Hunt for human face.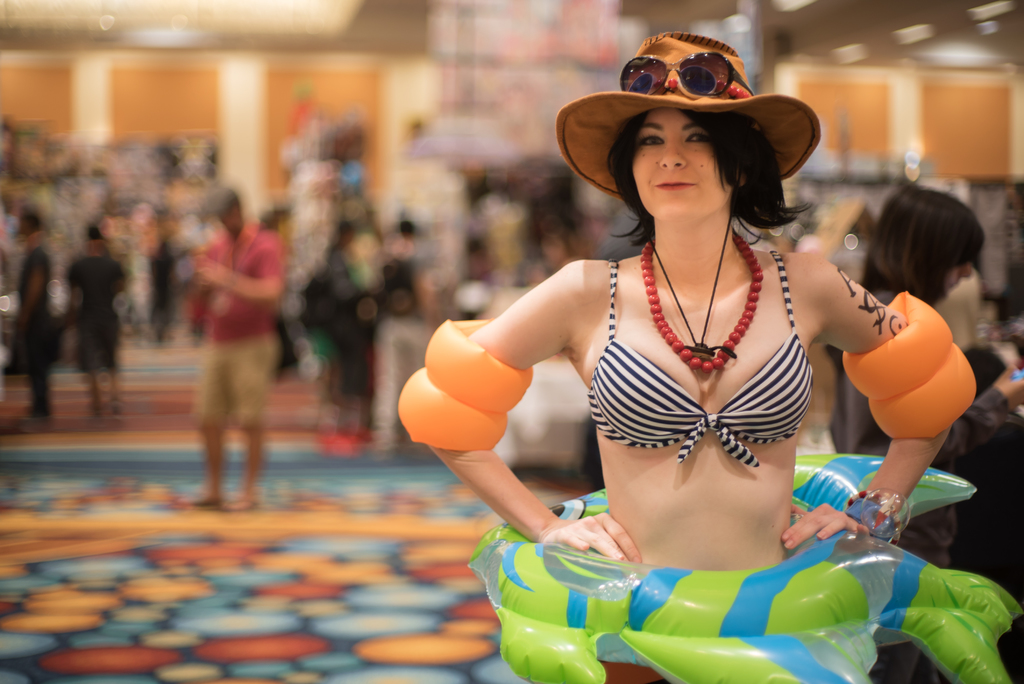
Hunted down at 632, 108, 731, 221.
